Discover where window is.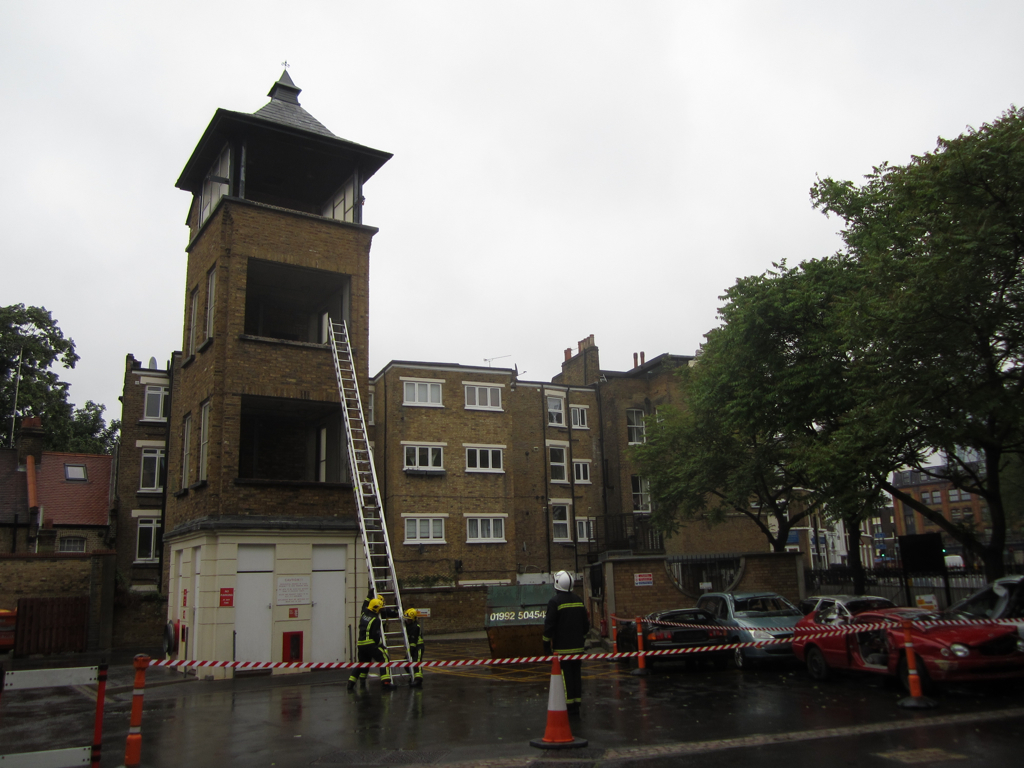
Discovered at rect(137, 375, 172, 424).
